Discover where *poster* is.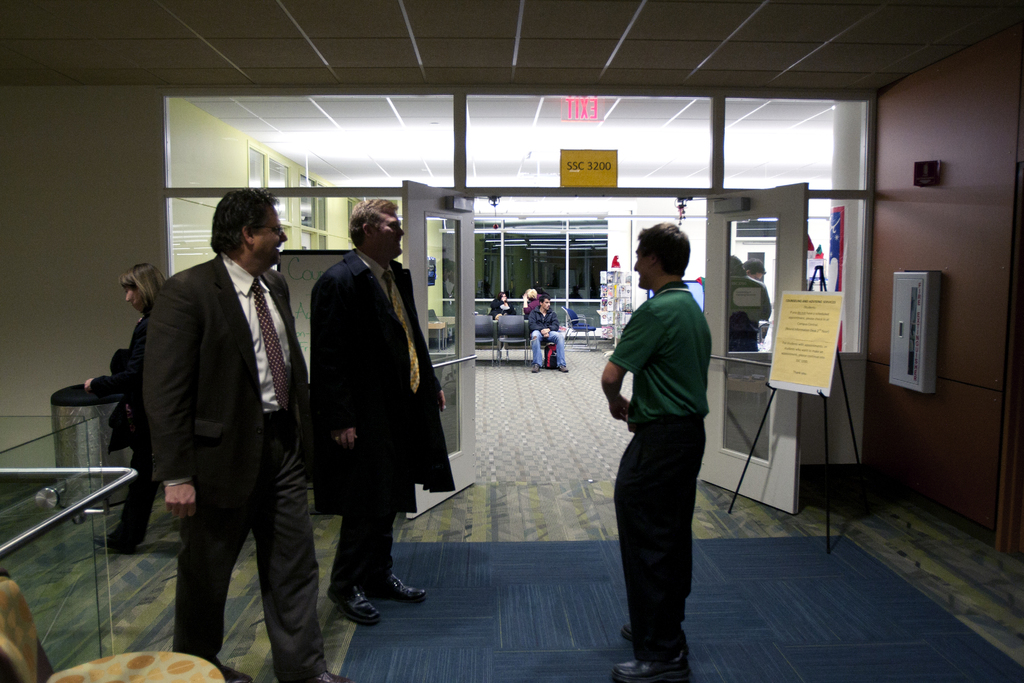
Discovered at [564,147,621,189].
